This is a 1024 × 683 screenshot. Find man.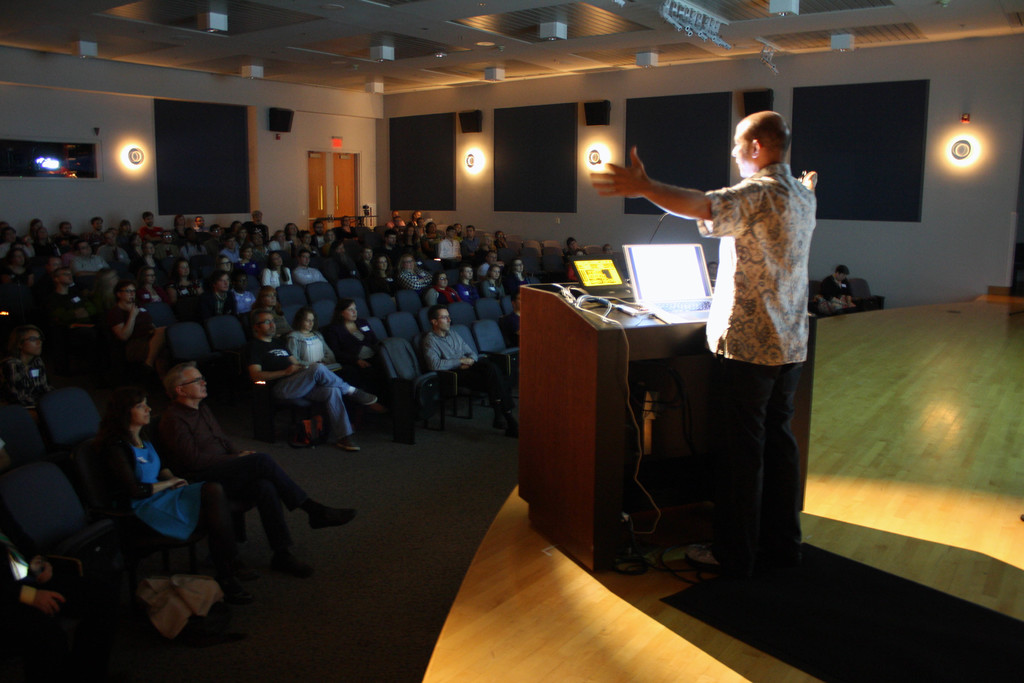
Bounding box: pyautogui.locateOnScreen(73, 240, 106, 276).
